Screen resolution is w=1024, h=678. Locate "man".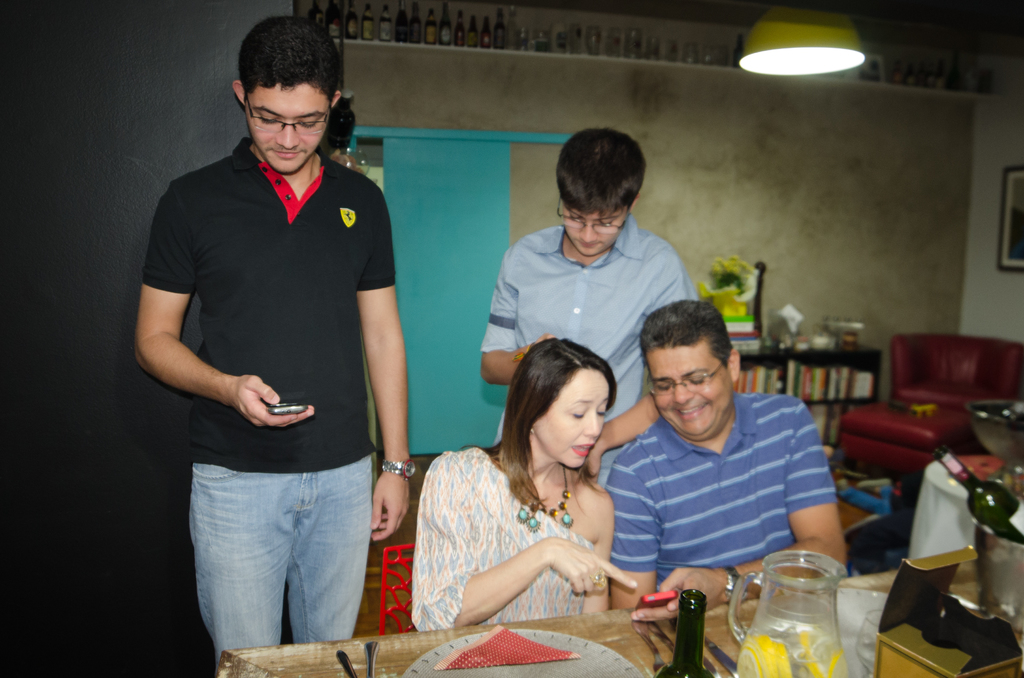
select_region(604, 300, 845, 612).
